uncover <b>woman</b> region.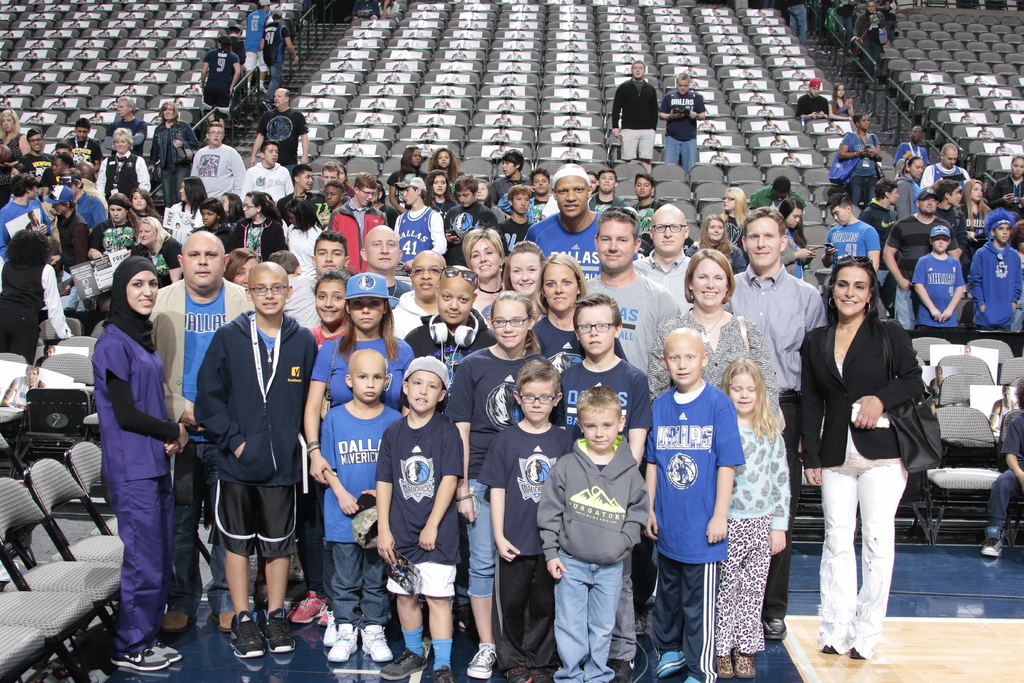
Uncovered: [586,171,598,194].
